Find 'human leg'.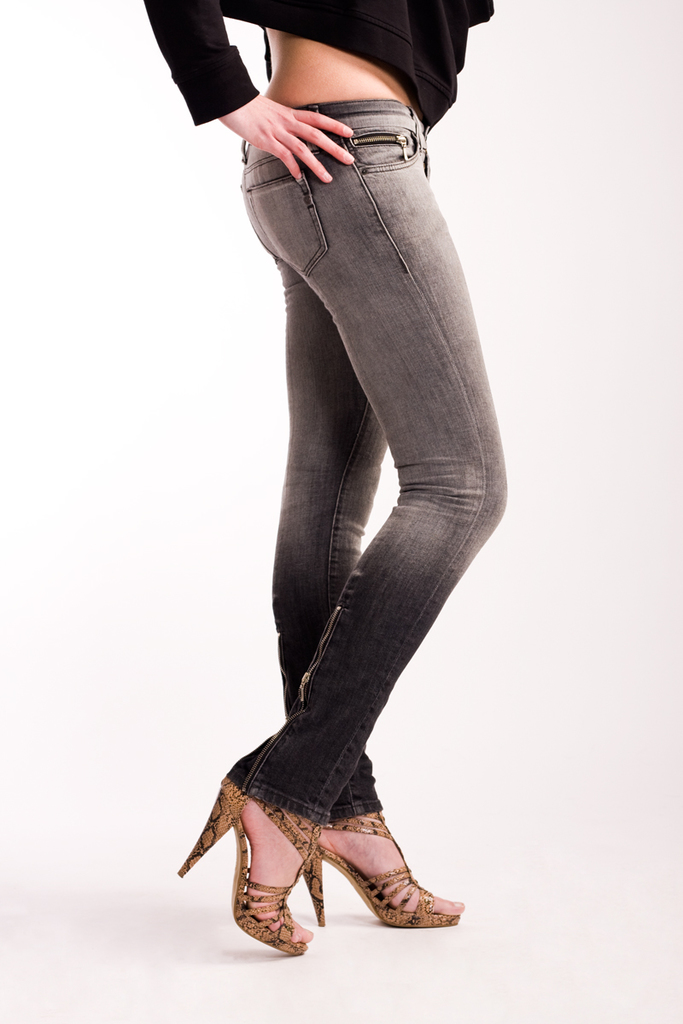
[x1=238, y1=102, x2=464, y2=931].
